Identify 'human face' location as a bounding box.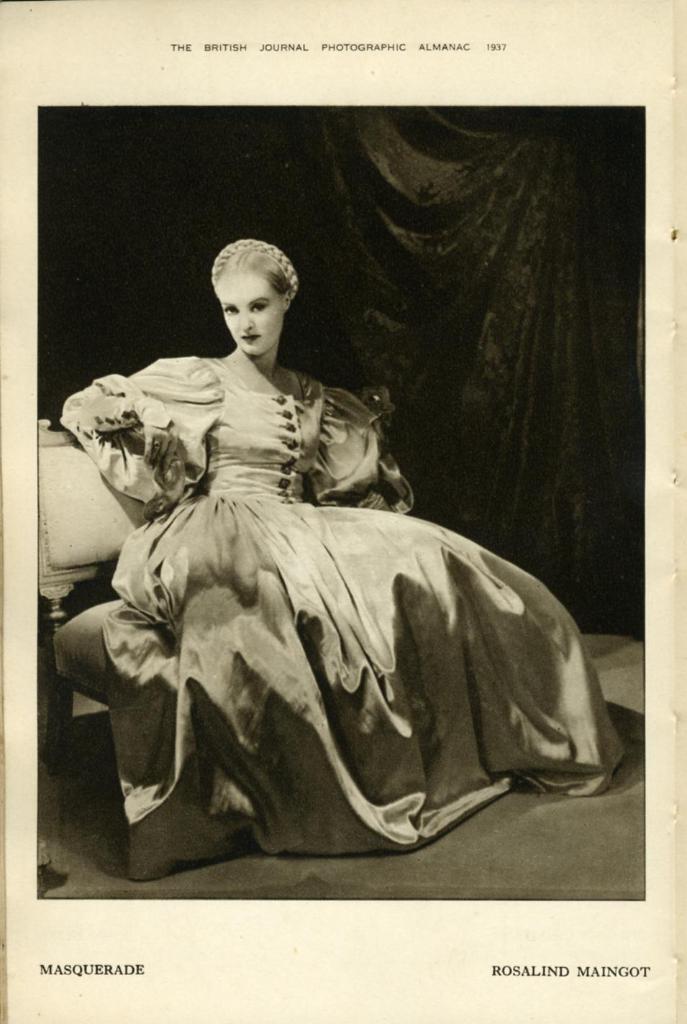
<region>216, 273, 281, 350</region>.
